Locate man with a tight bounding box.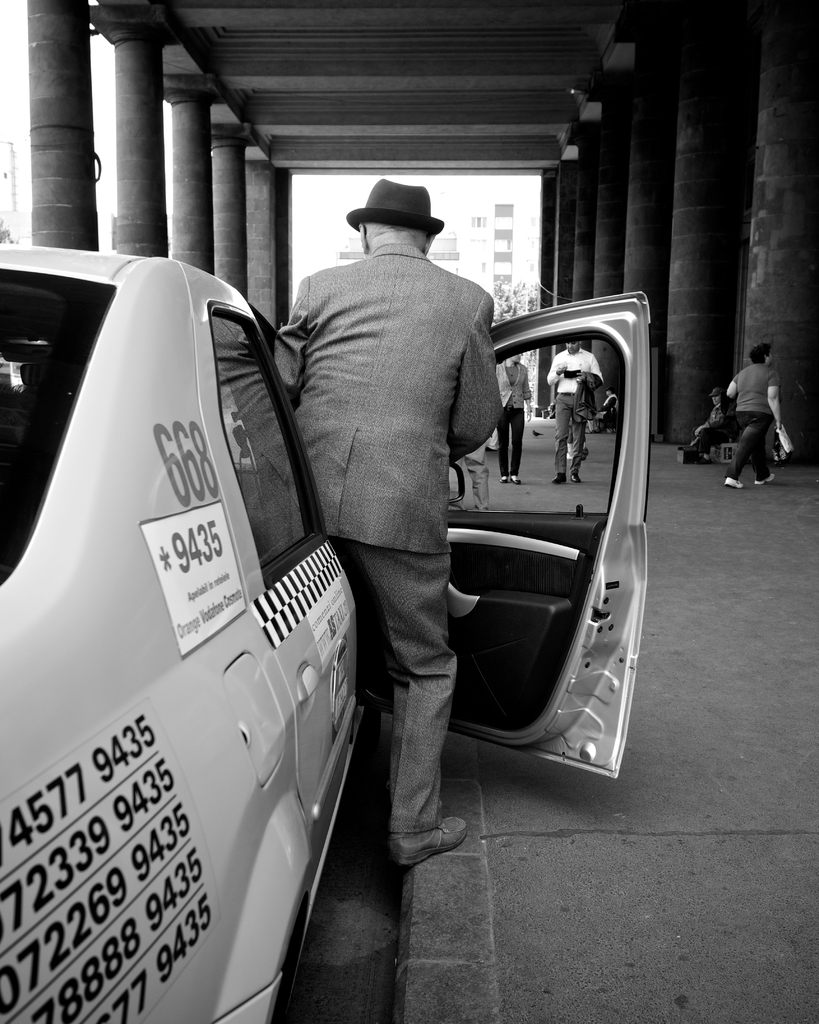
crop(727, 342, 786, 488).
